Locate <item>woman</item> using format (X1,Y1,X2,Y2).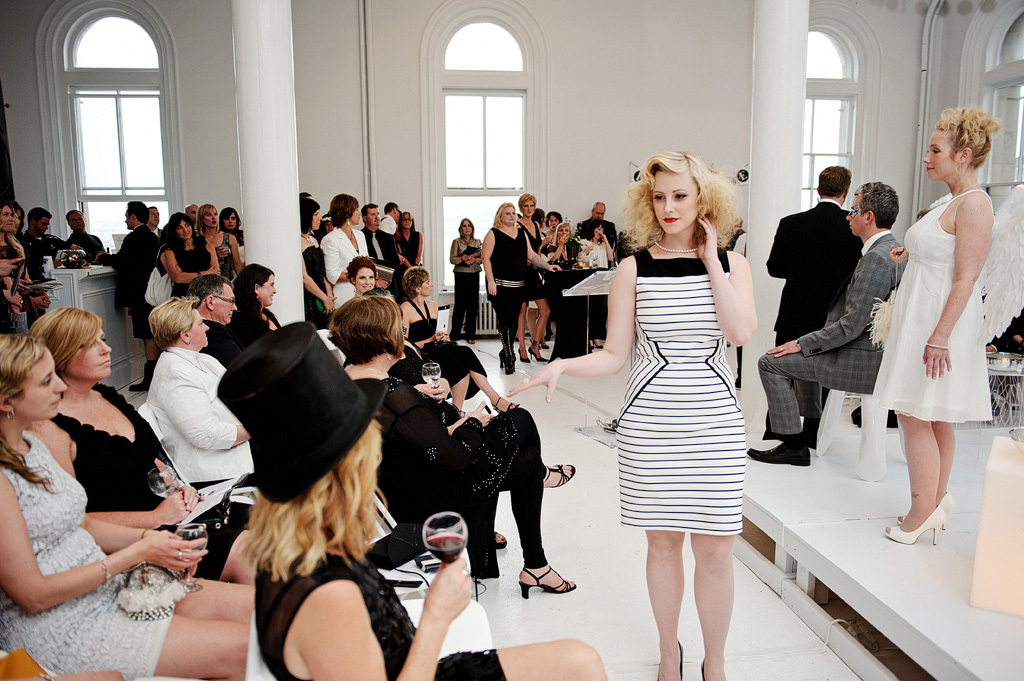
(137,295,255,487).
